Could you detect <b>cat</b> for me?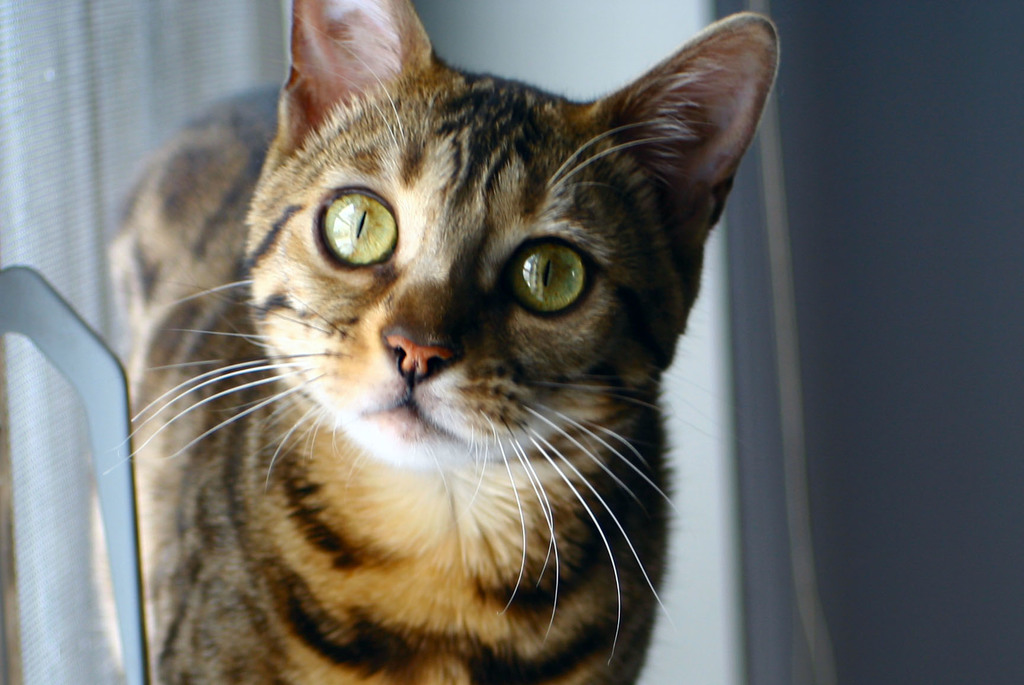
Detection result: (x1=105, y1=0, x2=786, y2=684).
